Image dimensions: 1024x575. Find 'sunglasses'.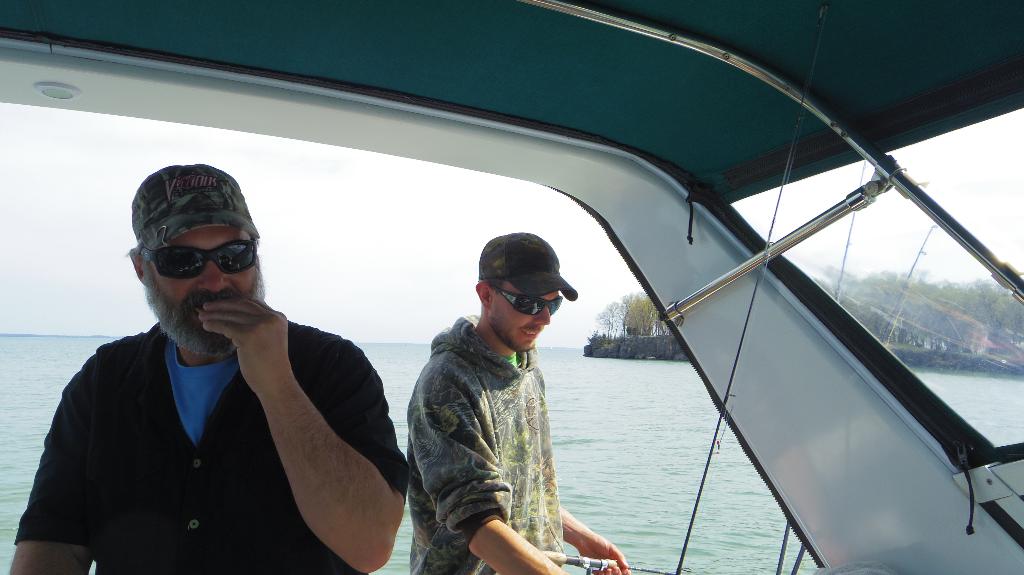
box=[141, 239, 259, 278].
